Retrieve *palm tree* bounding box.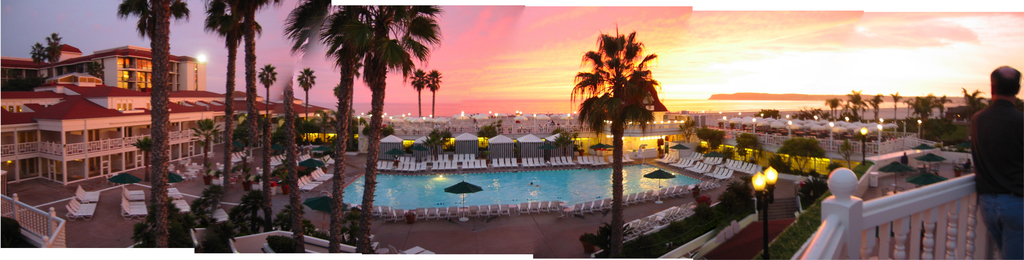
Bounding box: bbox(202, 0, 264, 226).
